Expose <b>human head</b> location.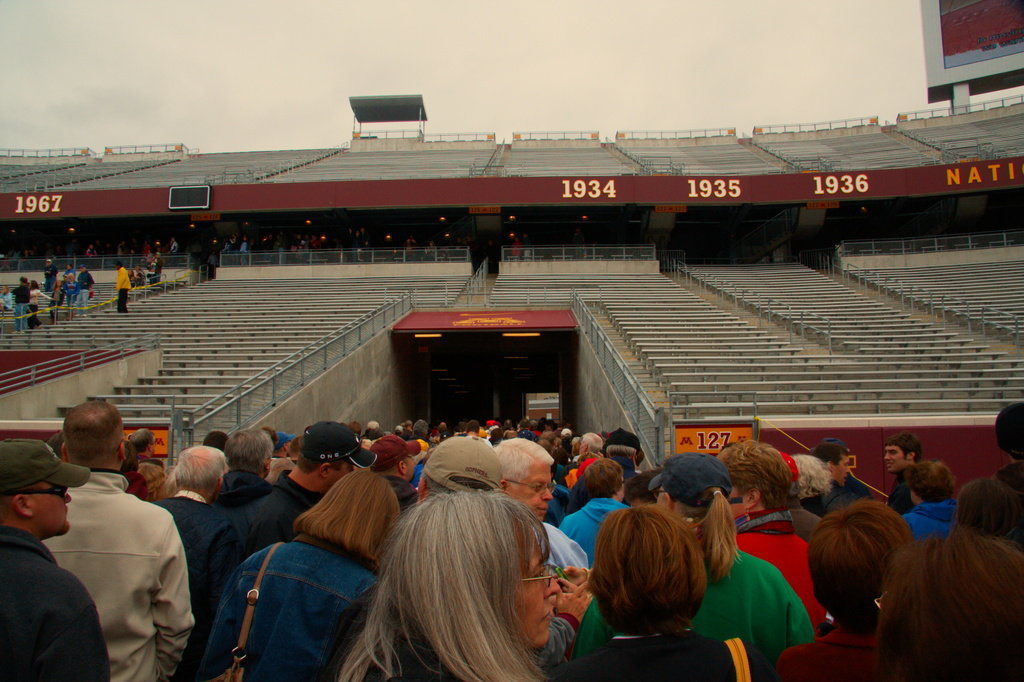
Exposed at [x1=790, y1=454, x2=832, y2=496].
